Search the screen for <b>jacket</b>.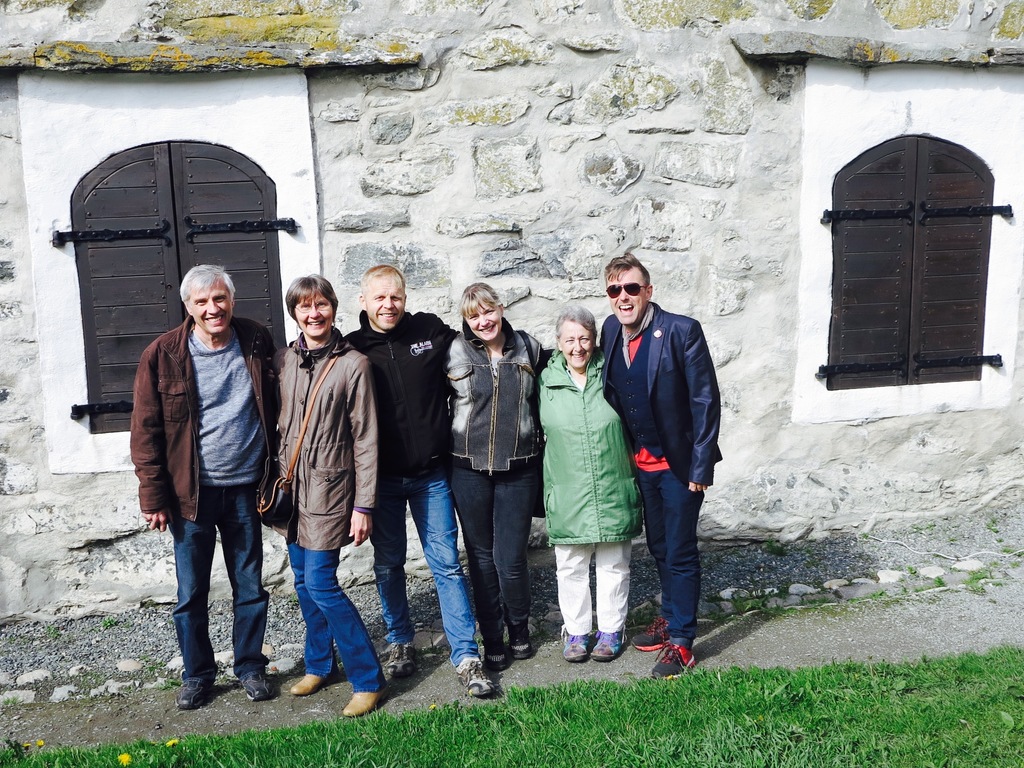
Found at [340,304,461,480].
